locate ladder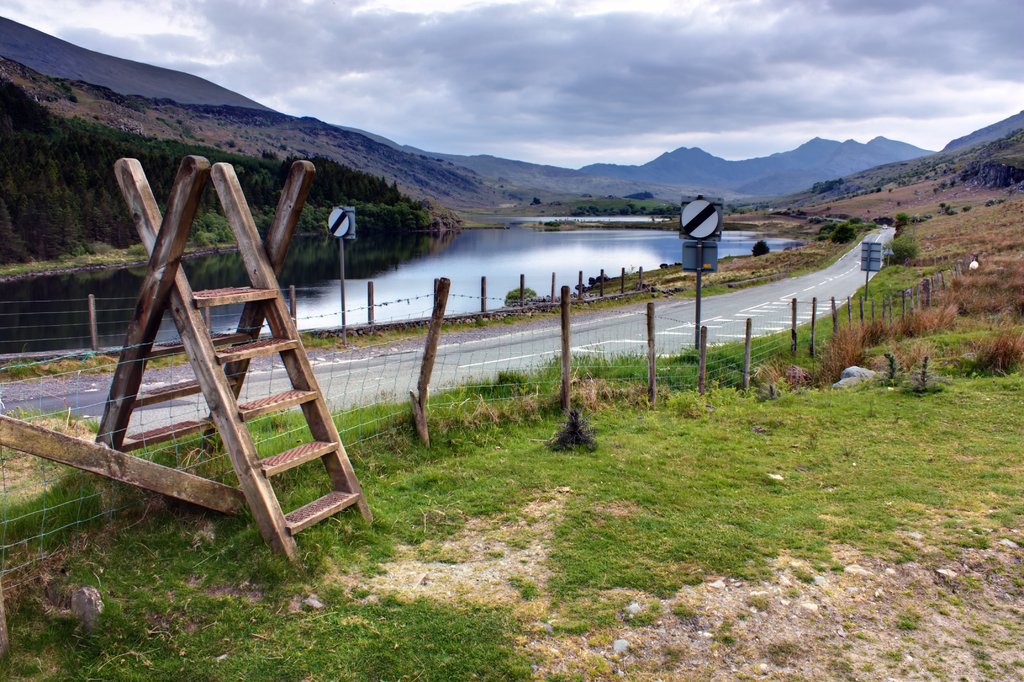
(72,160,378,548)
